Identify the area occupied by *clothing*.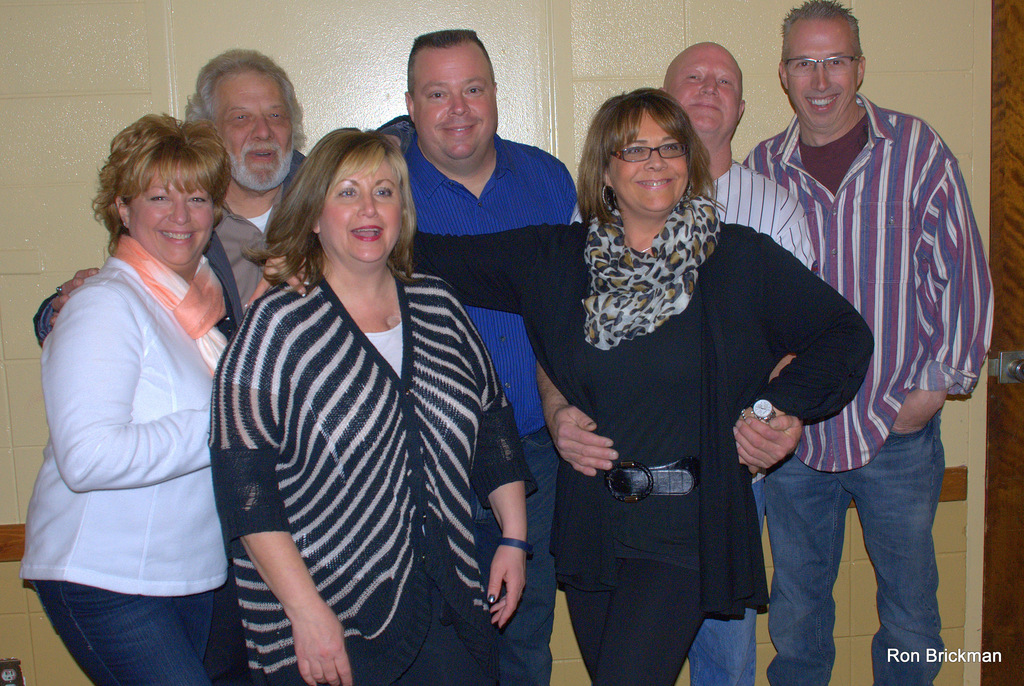
Area: select_region(388, 179, 877, 685).
